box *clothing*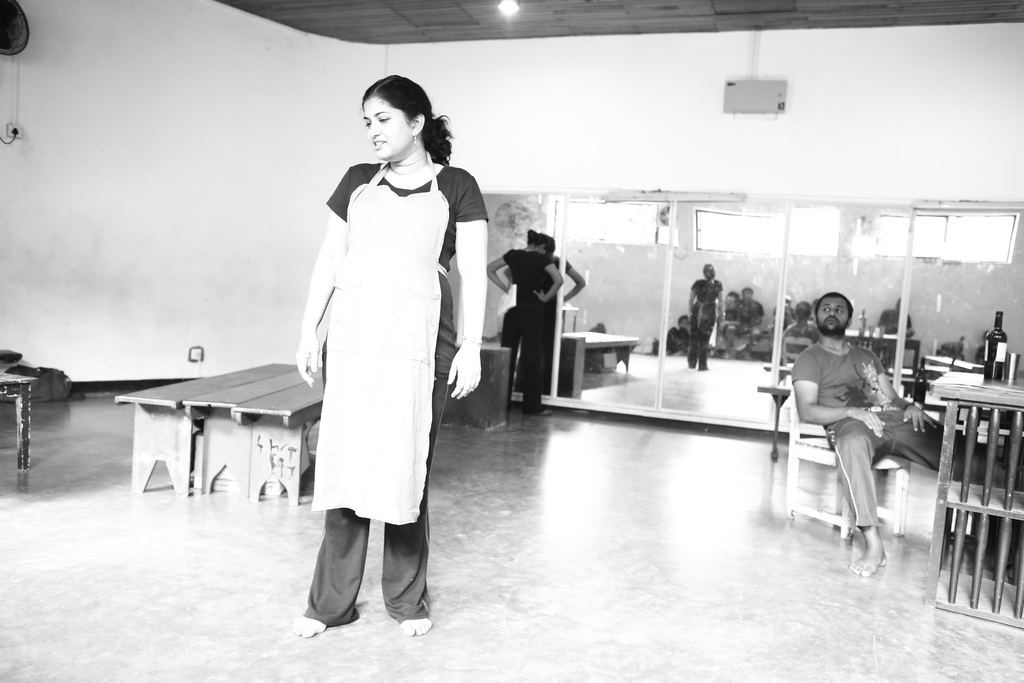
l=299, t=156, r=490, b=628
